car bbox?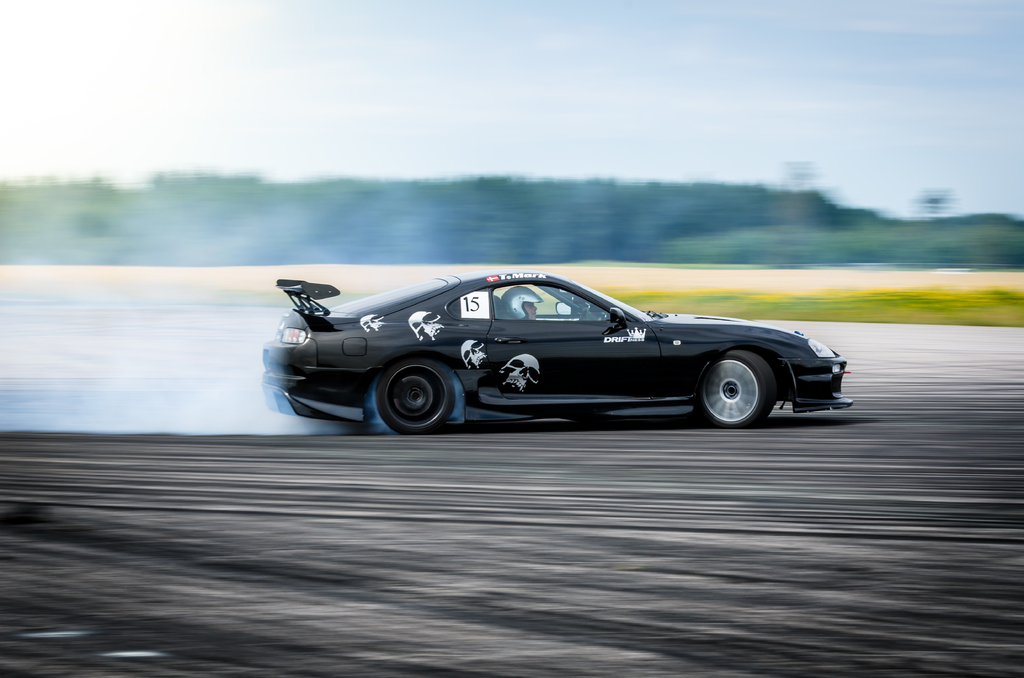
[left=257, top=273, right=852, bottom=436]
